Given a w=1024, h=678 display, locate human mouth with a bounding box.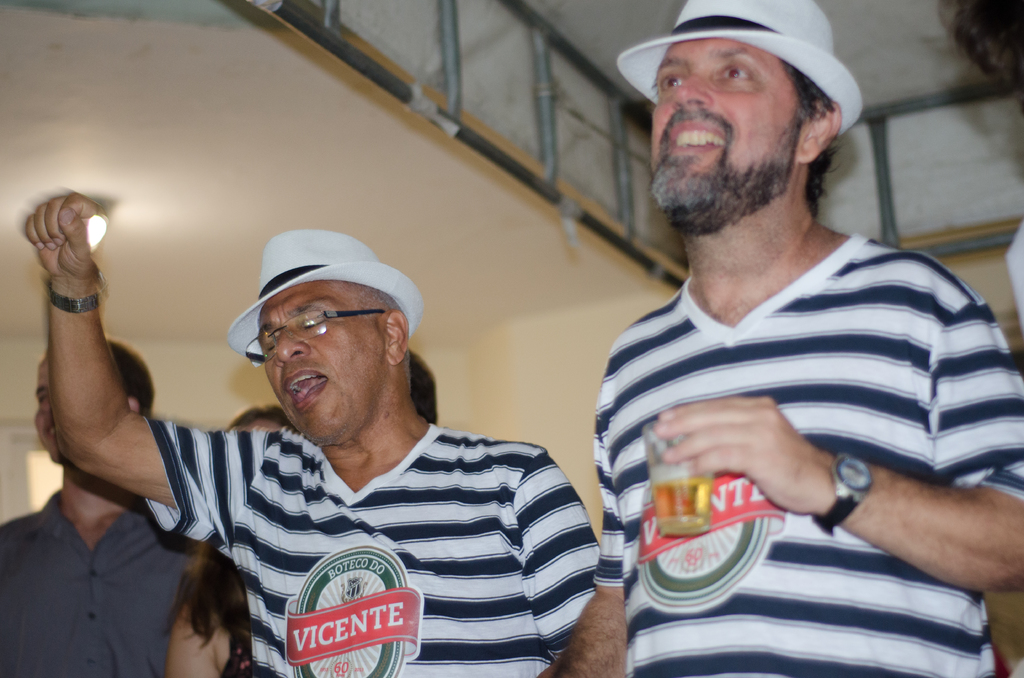
Located: (left=664, top=112, right=731, bottom=155).
